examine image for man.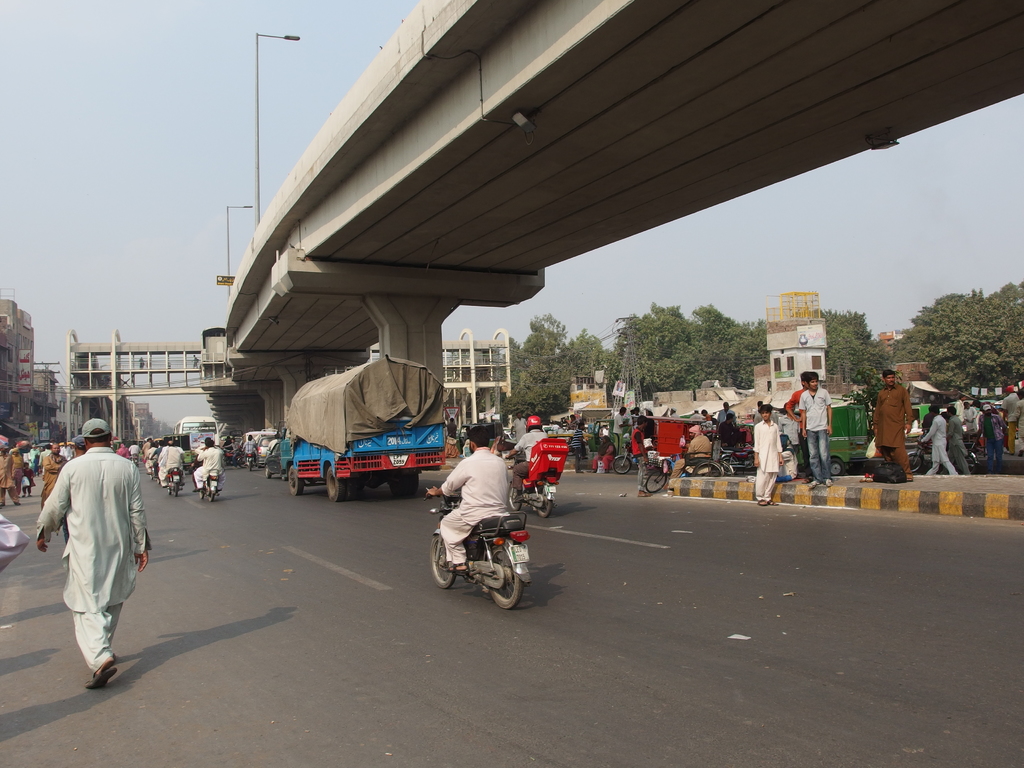
Examination result: [x1=707, y1=399, x2=737, y2=428].
